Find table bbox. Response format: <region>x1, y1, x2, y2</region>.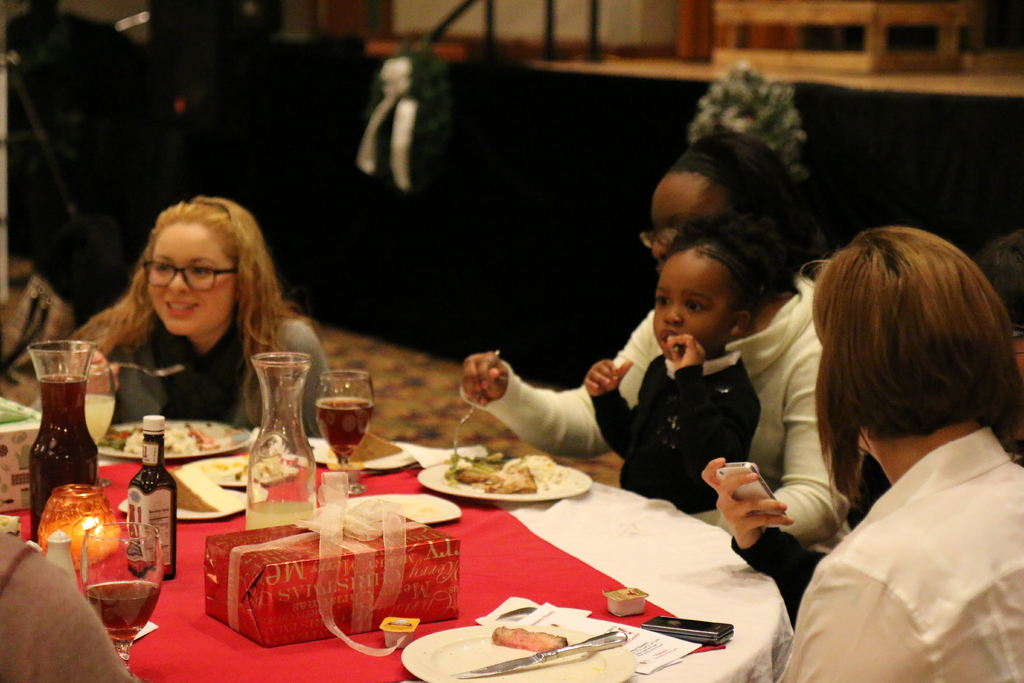
<region>3, 392, 867, 682</region>.
